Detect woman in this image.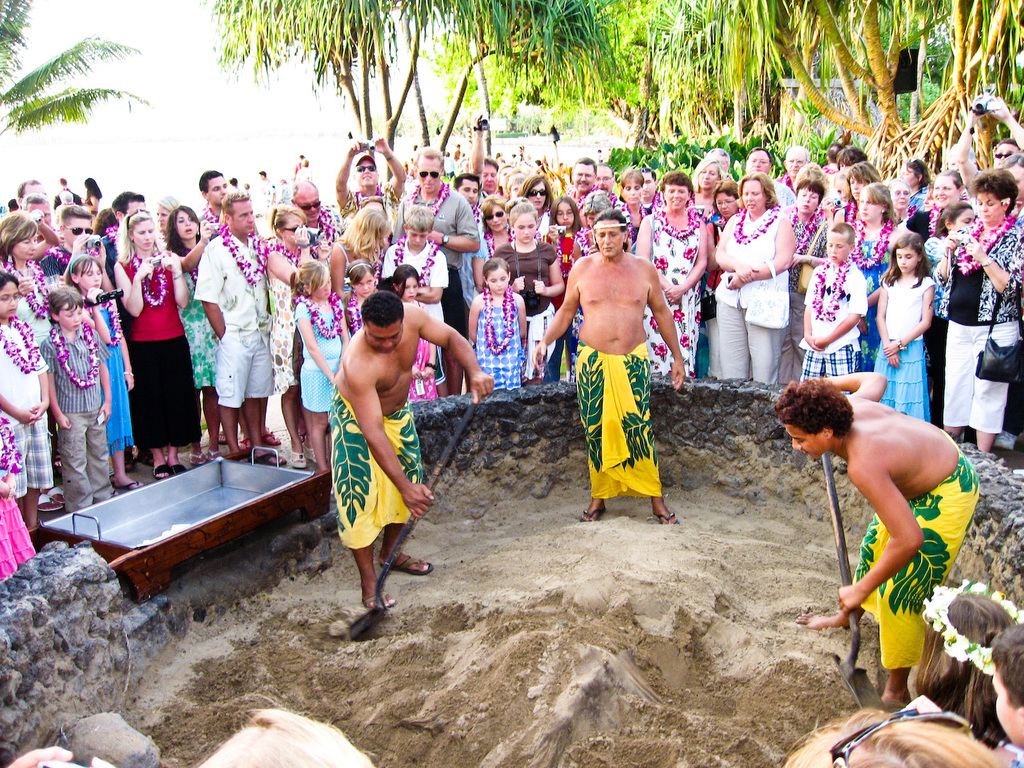
Detection: [left=519, top=168, right=550, bottom=254].
